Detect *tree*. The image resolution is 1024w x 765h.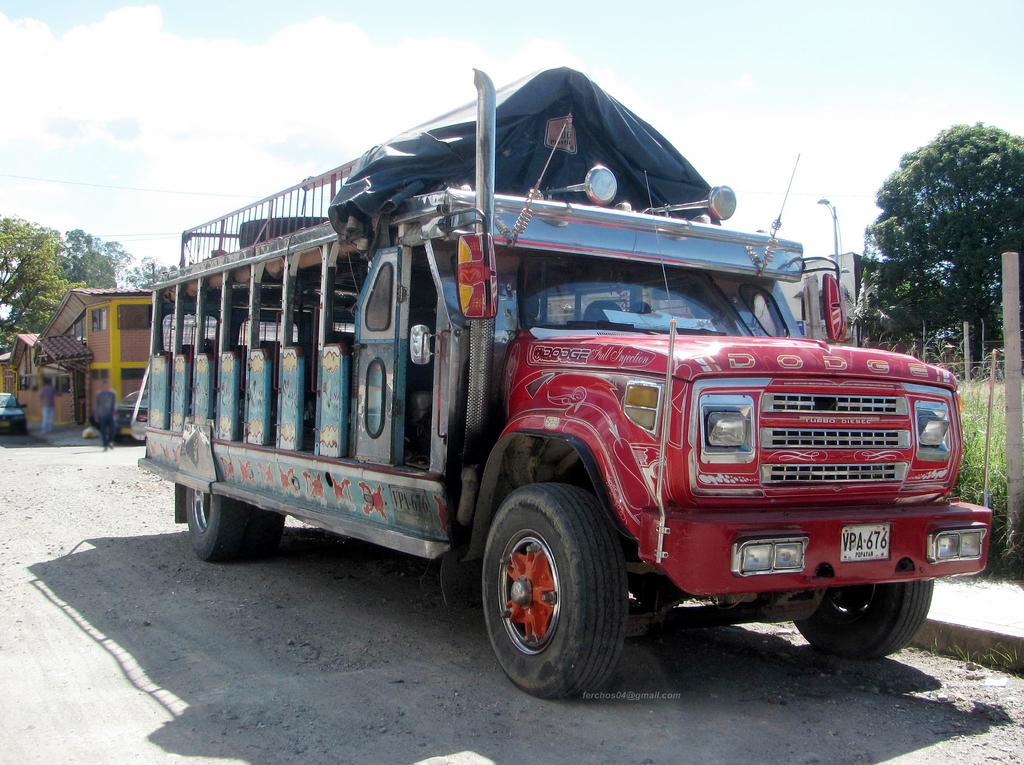
(x1=62, y1=231, x2=129, y2=284).
